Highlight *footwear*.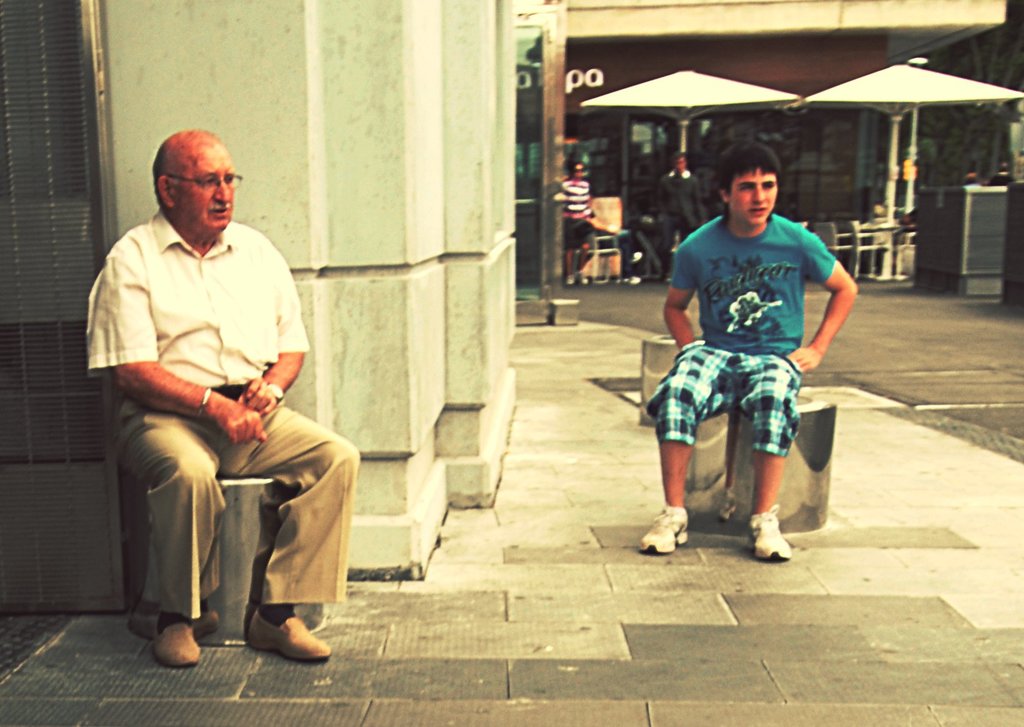
Highlighted region: <bbox>748, 515, 795, 562</bbox>.
